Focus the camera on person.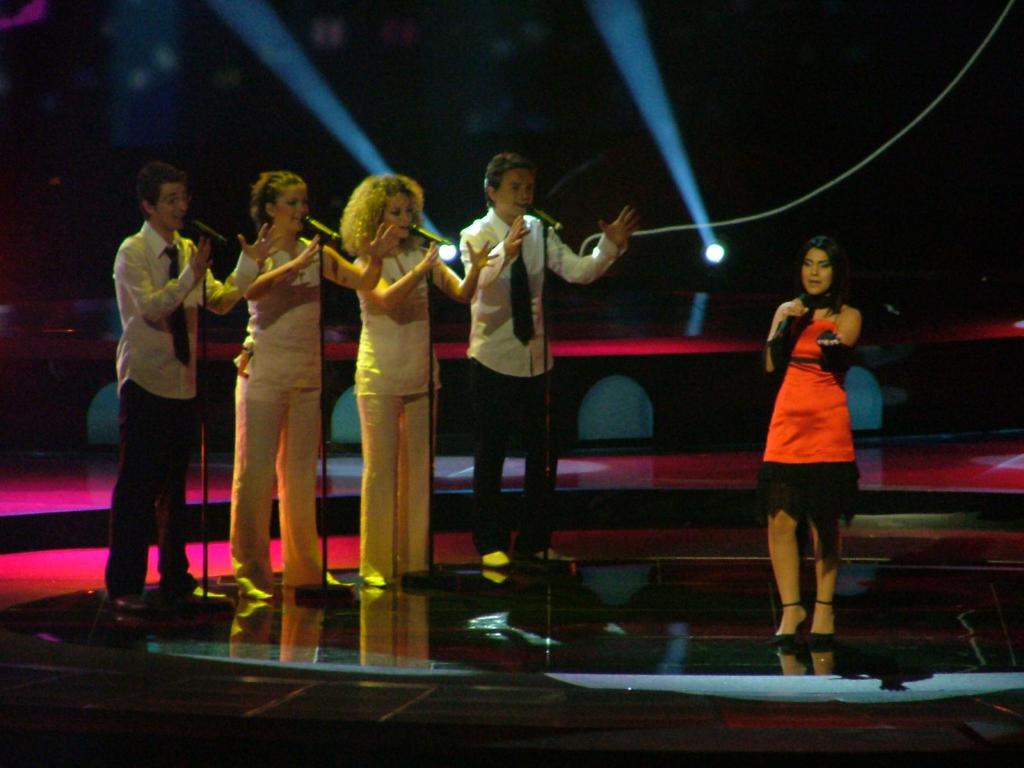
Focus region: crop(461, 151, 637, 568).
